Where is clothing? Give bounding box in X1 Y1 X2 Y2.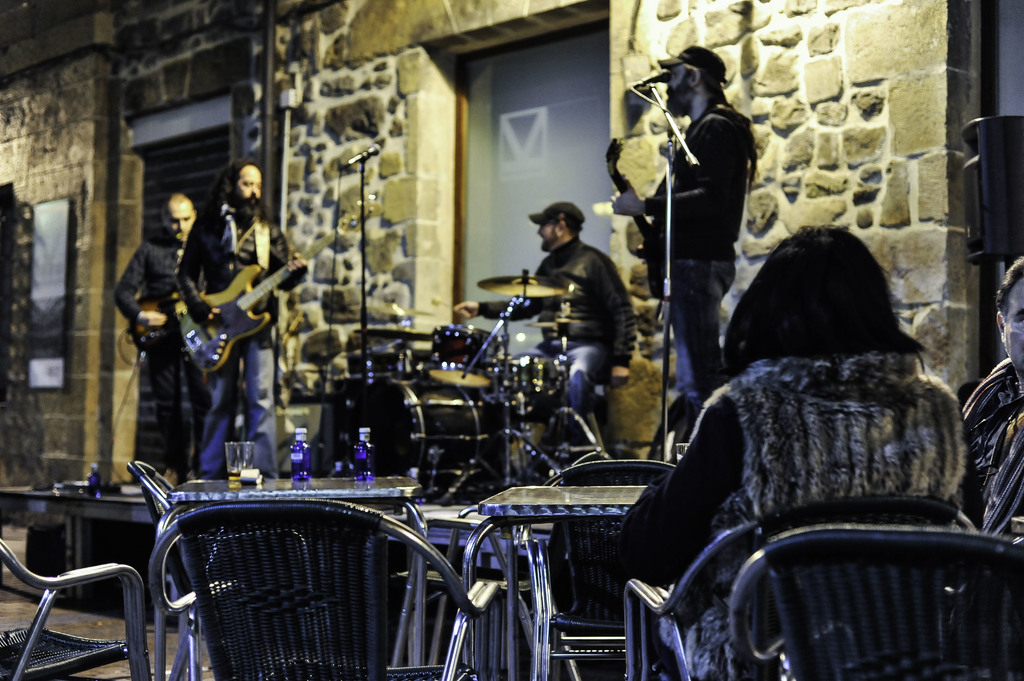
180 204 292 471.
